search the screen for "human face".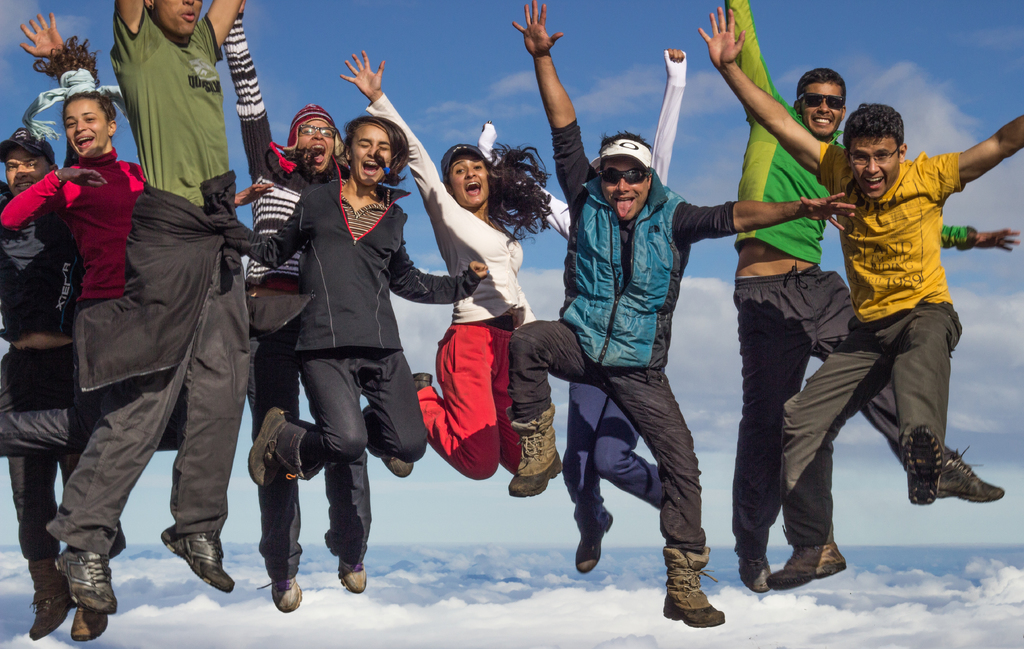
Found at box=[351, 121, 387, 187].
